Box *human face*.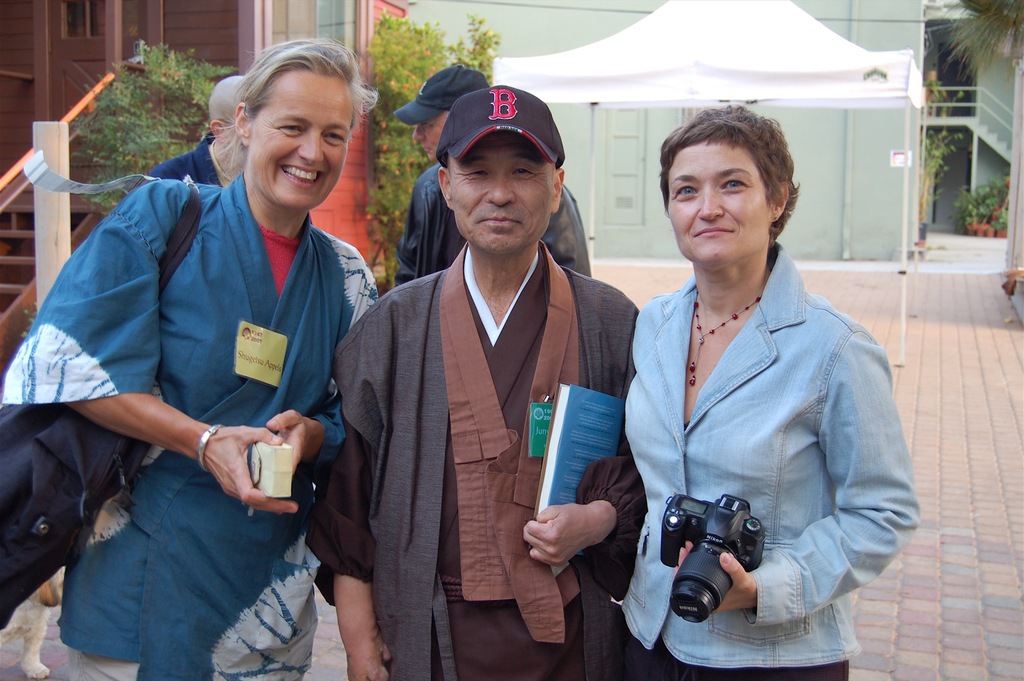
left=408, top=112, right=445, bottom=171.
